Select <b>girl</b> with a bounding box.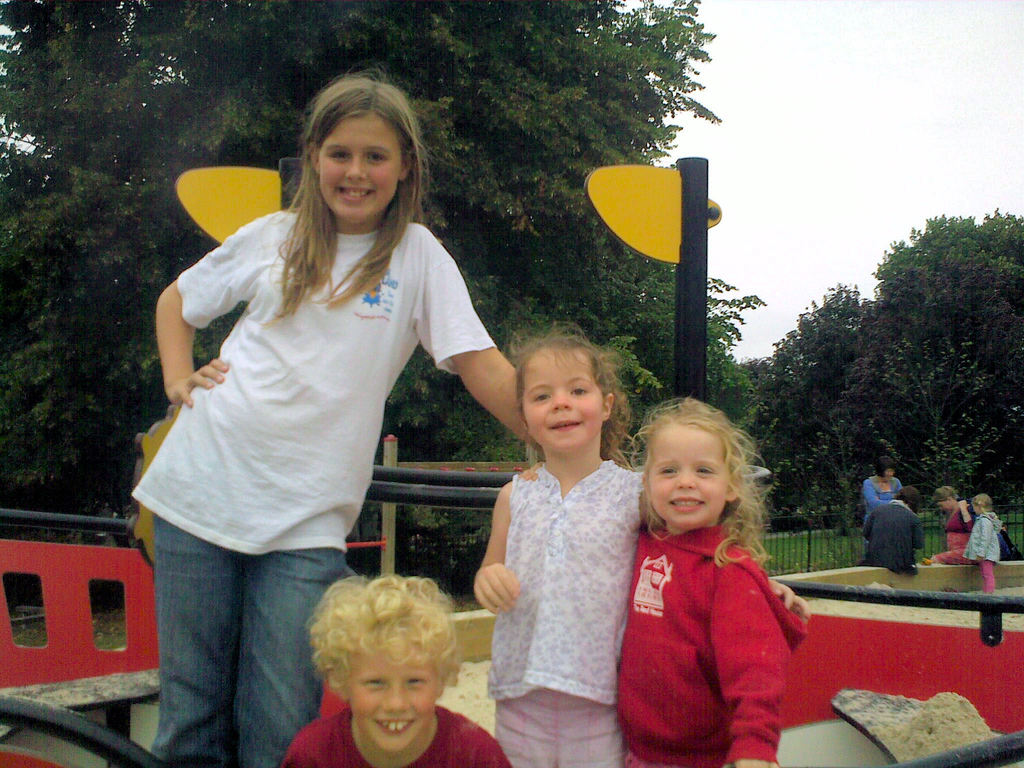
bbox(611, 389, 805, 767).
